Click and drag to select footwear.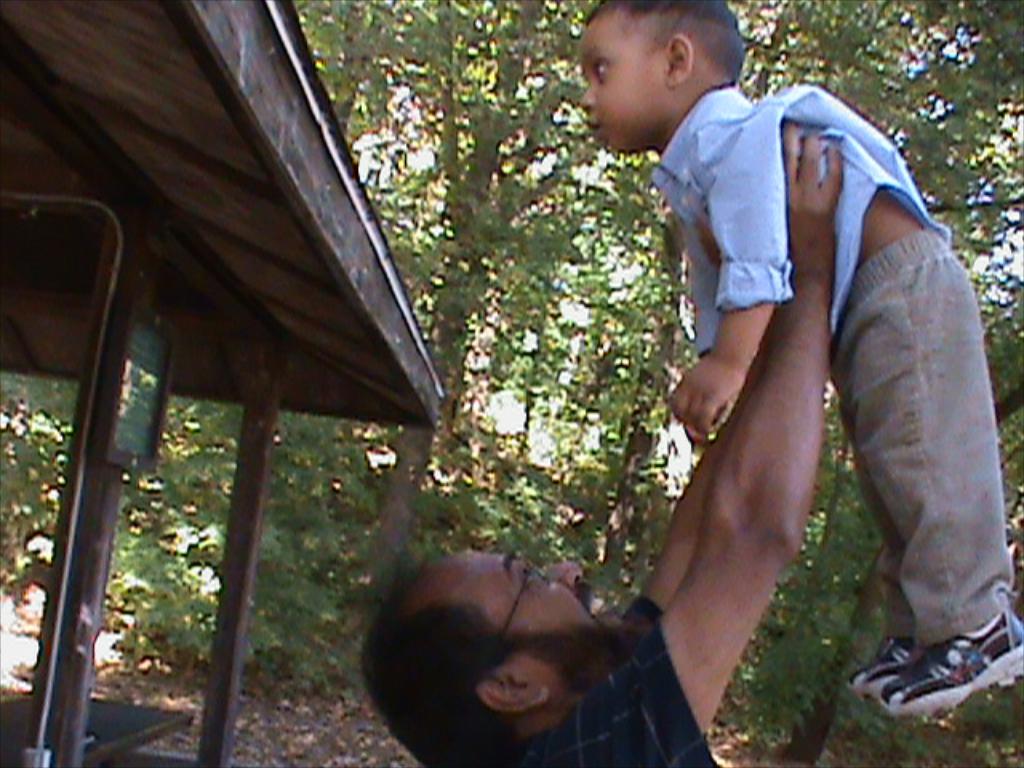
Selection: left=838, top=630, right=936, bottom=701.
